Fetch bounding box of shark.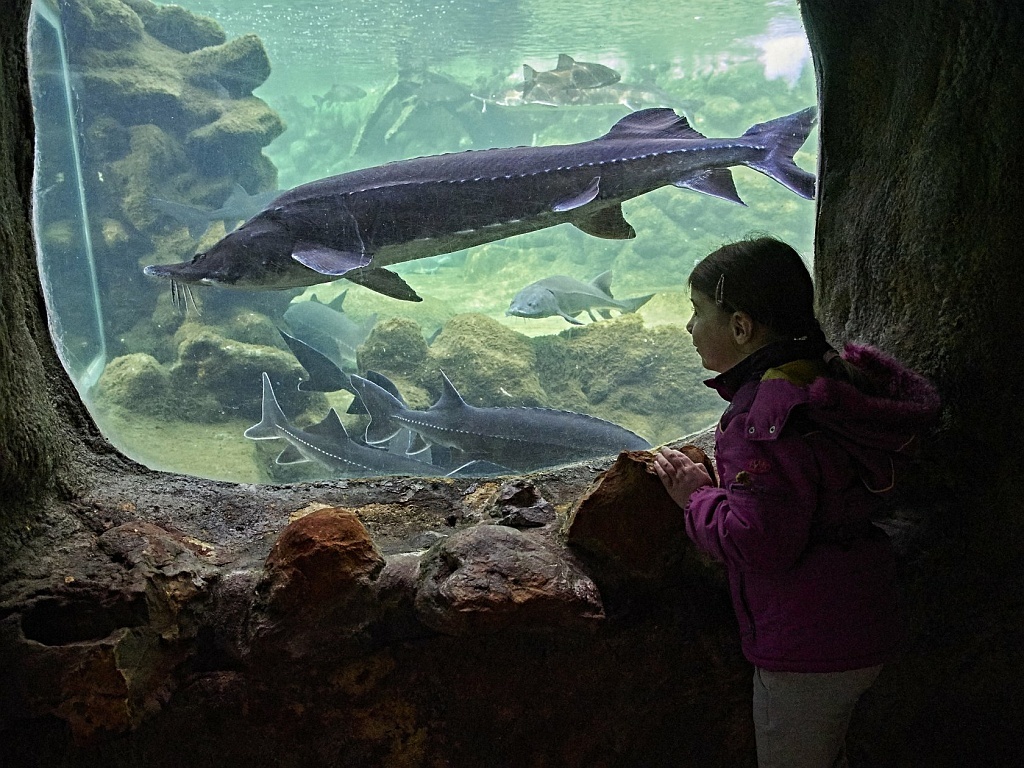
Bbox: {"x1": 141, "y1": 108, "x2": 806, "y2": 301}.
